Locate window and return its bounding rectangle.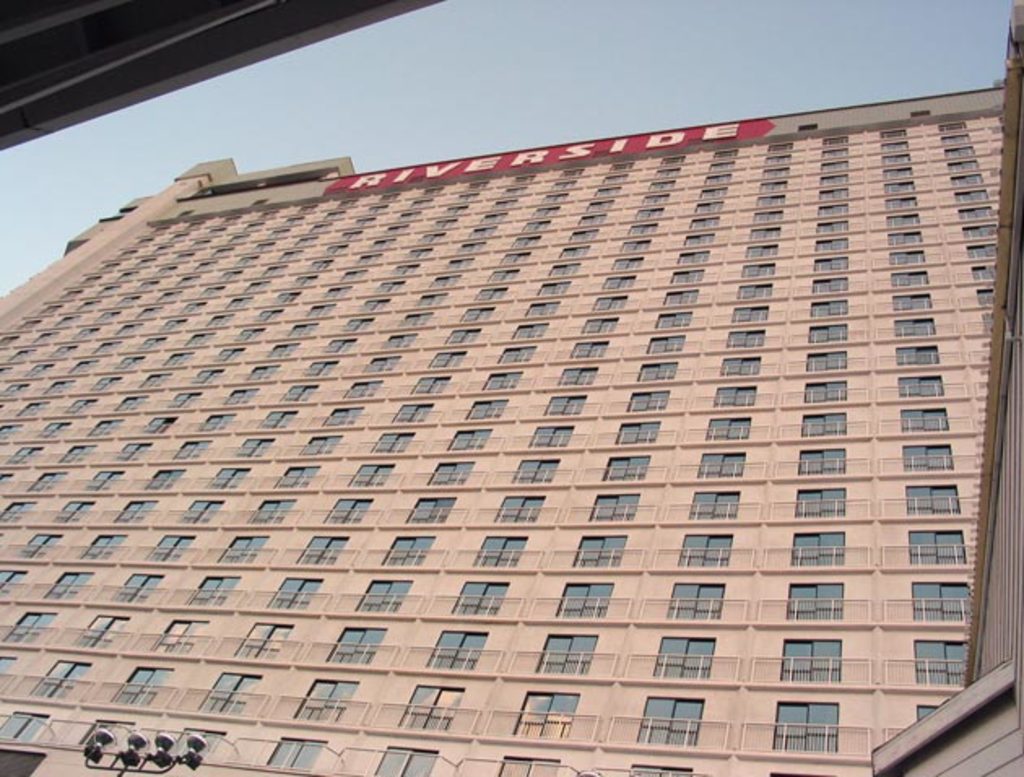
117, 501, 158, 520.
